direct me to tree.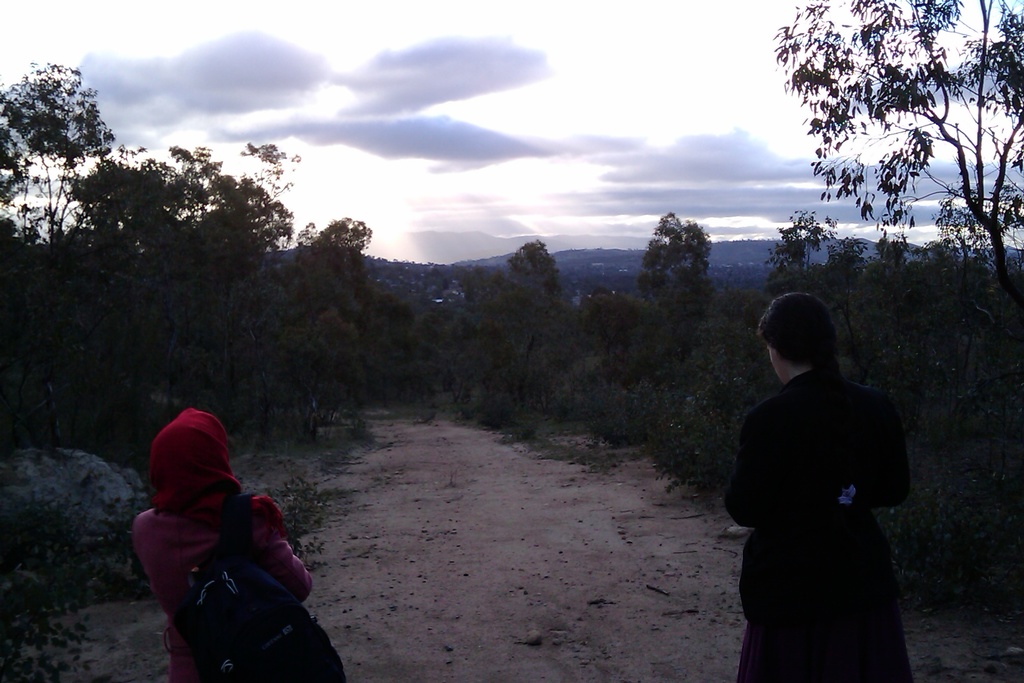
Direction: l=771, t=0, r=1023, b=320.
